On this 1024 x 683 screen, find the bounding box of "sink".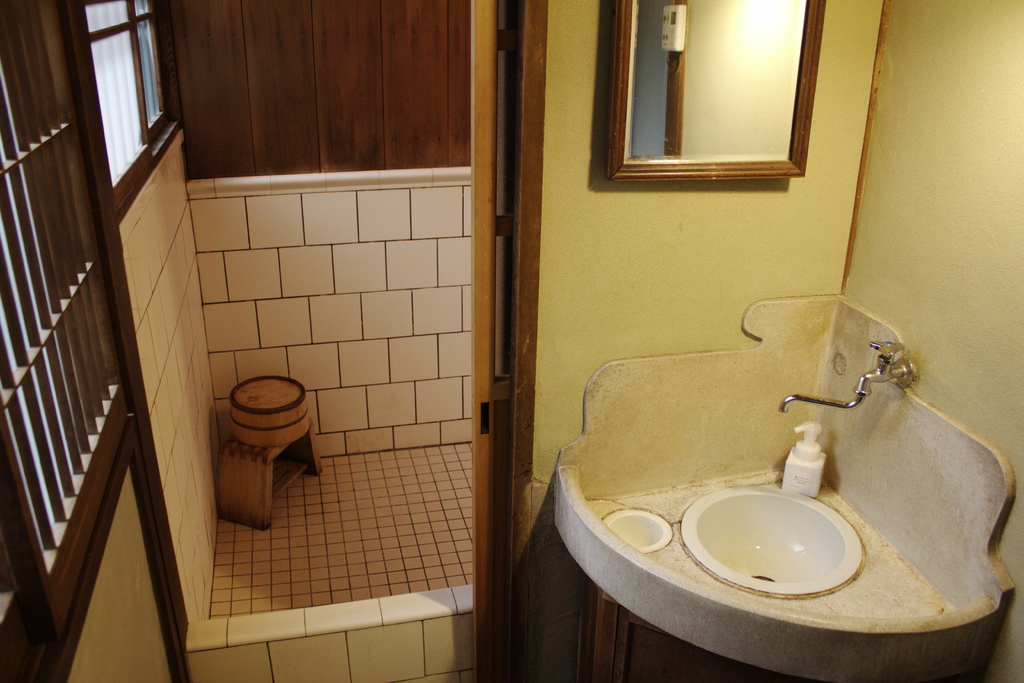
Bounding box: (x1=580, y1=265, x2=995, y2=680).
